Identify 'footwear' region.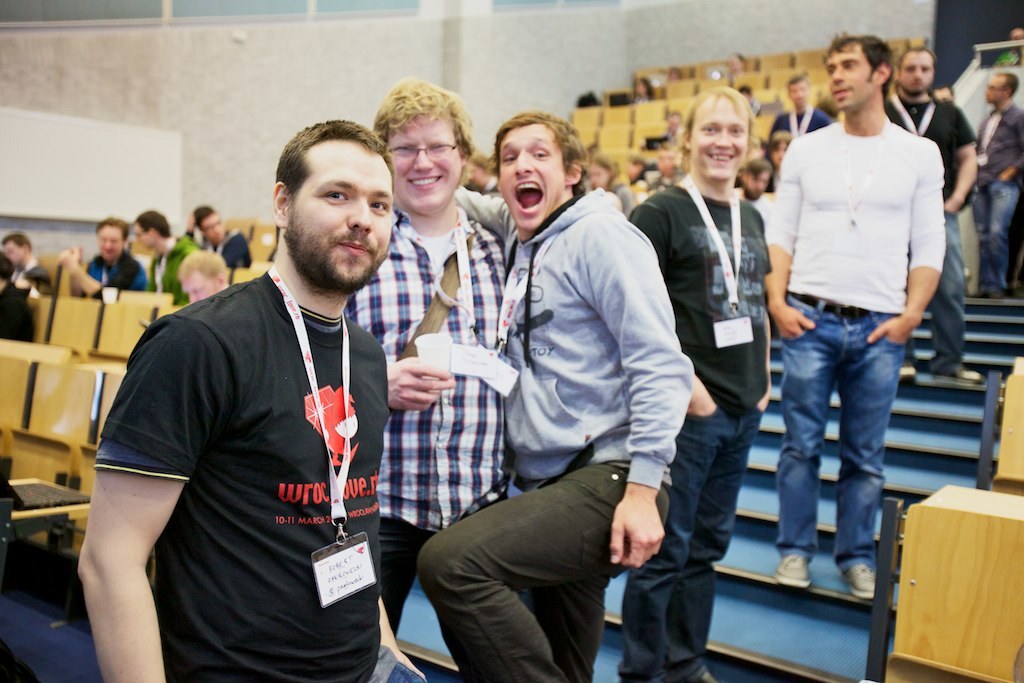
Region: [left=930, top=371, right=988, bottom=392].
